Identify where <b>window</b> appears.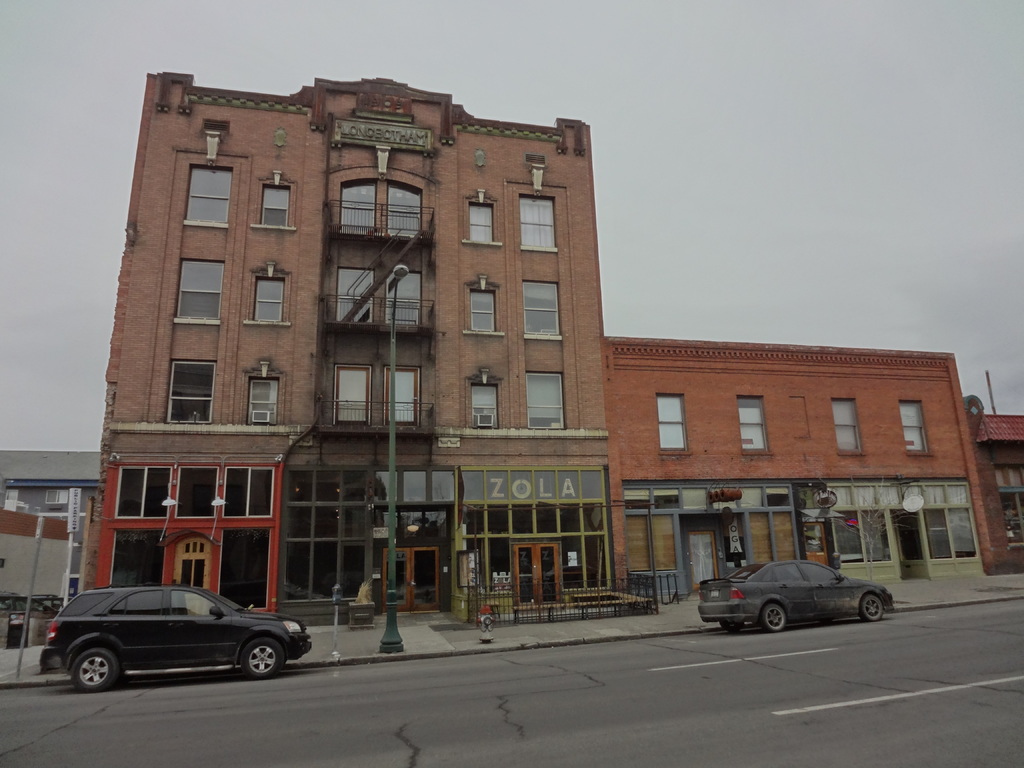
Appears at locate(257, 181, 291, 232).
